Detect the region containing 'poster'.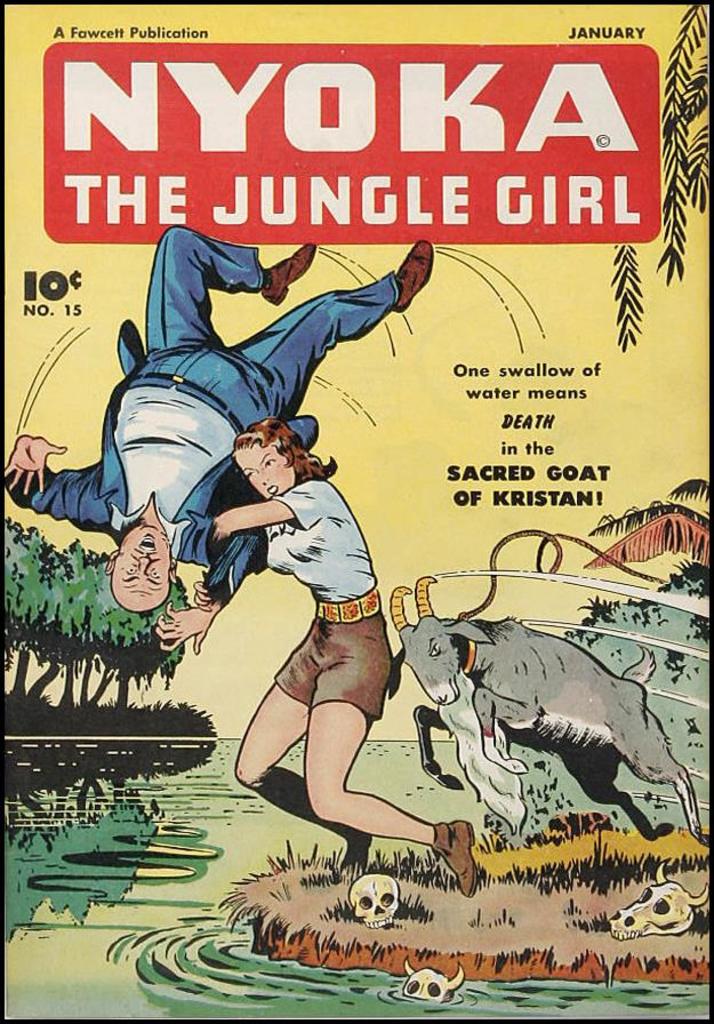
box=[0, 0, 713, 1022].
